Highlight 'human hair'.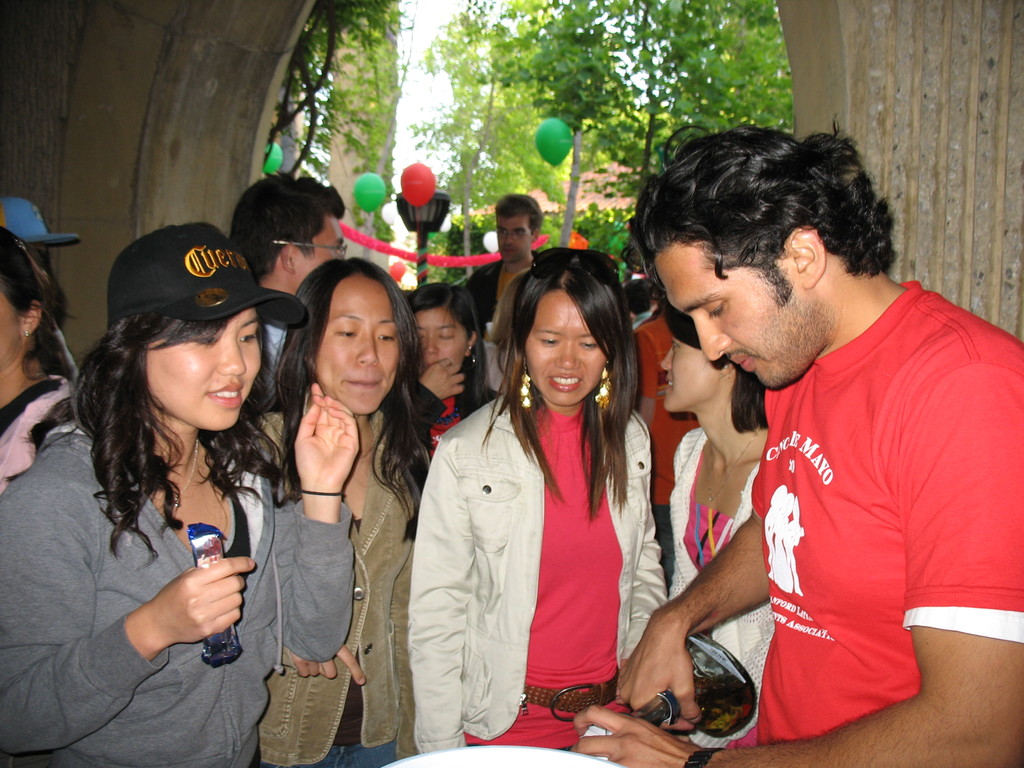
Highlighted region: (left=661, top=301, right=774, bottom=436).
